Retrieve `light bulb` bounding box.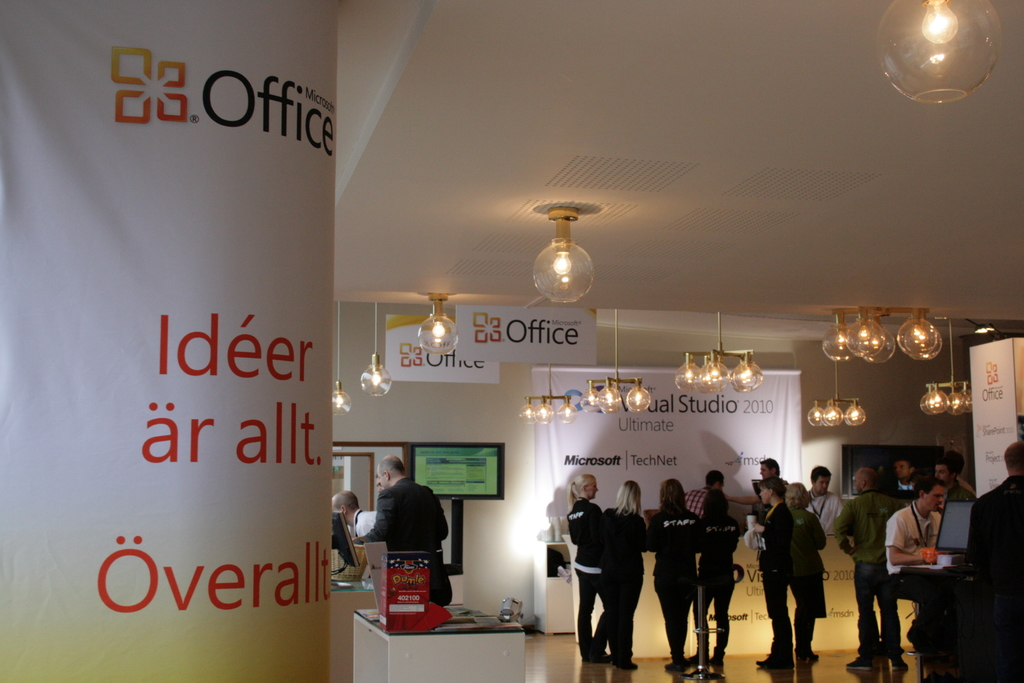
Bounding box: <region>850, 410, 859, 419</region>.
